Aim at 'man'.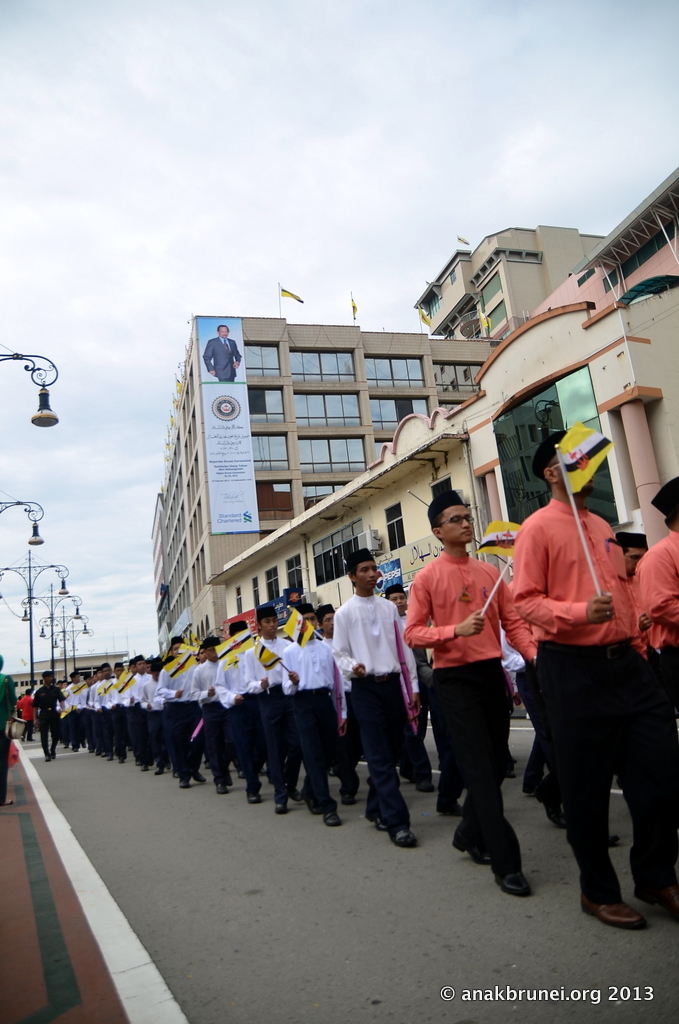
Aimed at (185,638,227,794).
